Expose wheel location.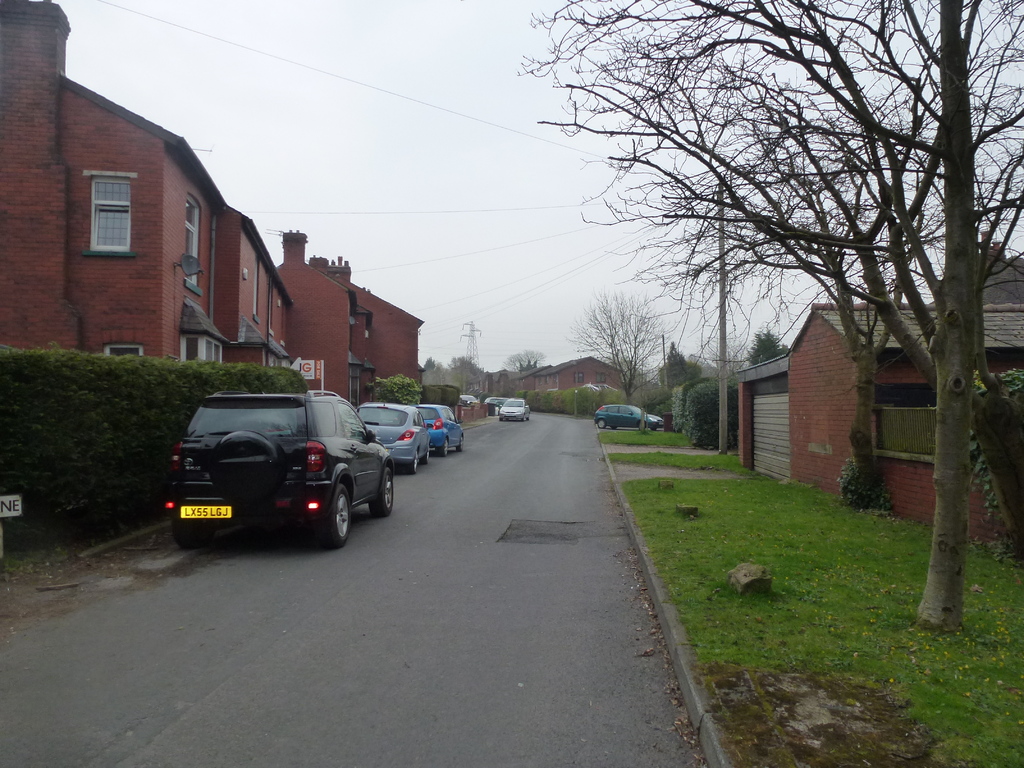
Exposed at left=637, top=420, right=652, bottom=430.
